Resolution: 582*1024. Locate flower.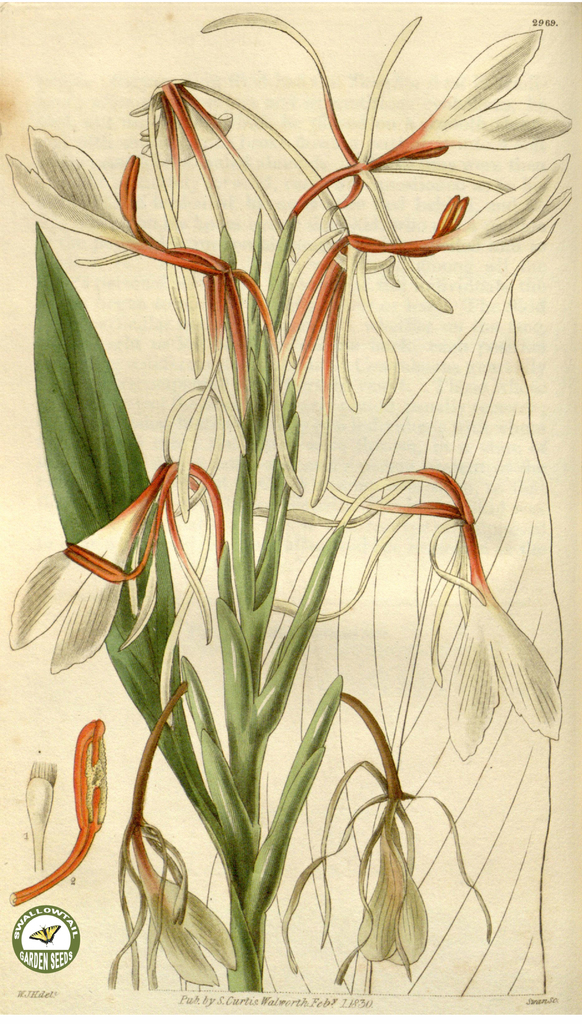
(352, 804, 428, 961).
